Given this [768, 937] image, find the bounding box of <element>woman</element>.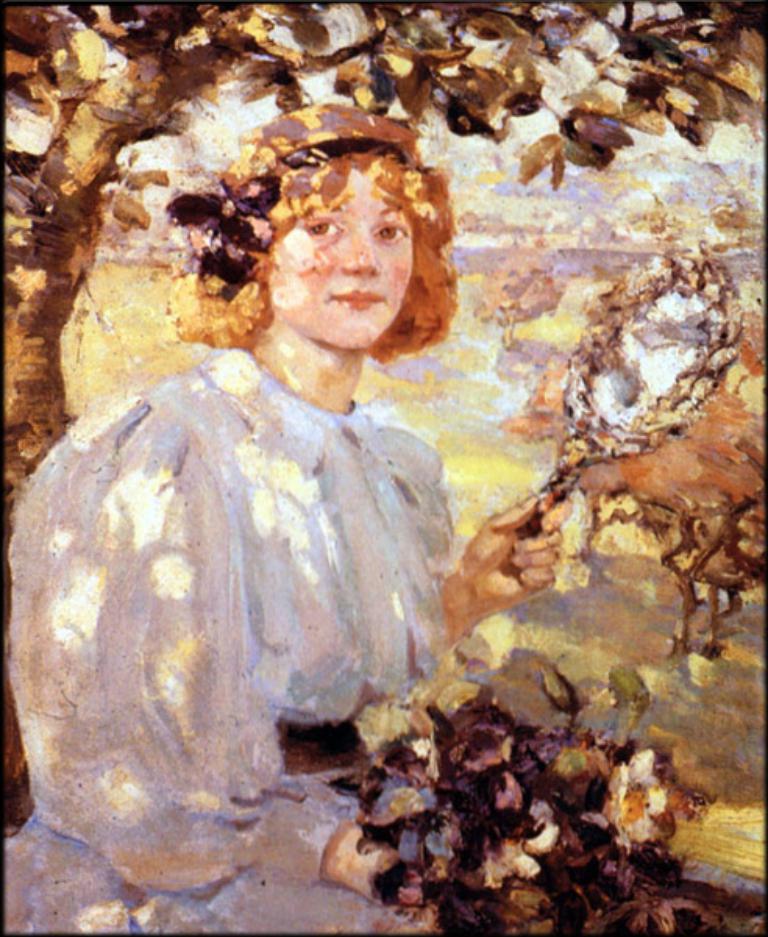
[0,98,557,935].
